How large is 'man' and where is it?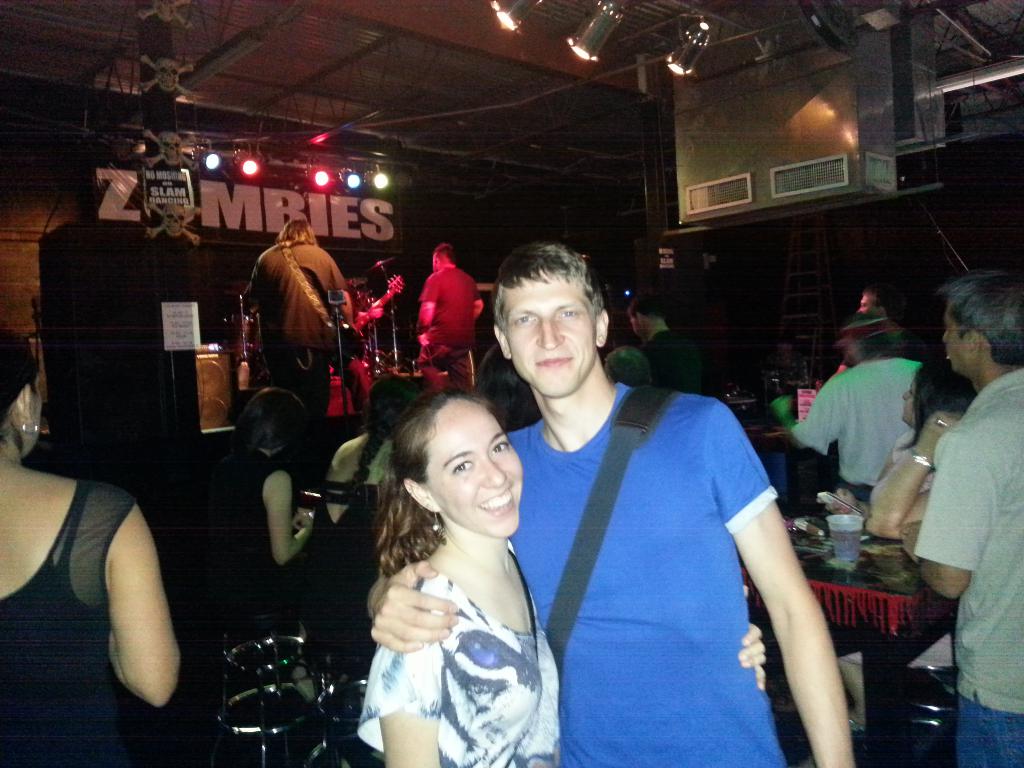
Bounding box: (406,243,490,383).
